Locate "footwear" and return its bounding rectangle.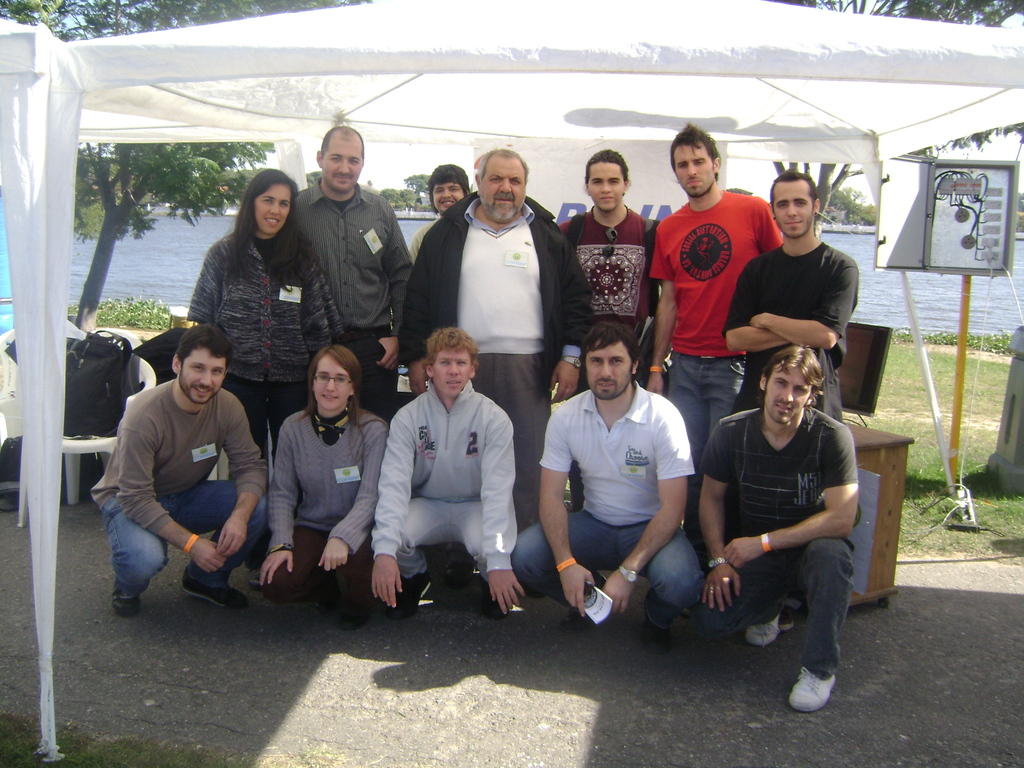
region(746, 610, 786, 650).
